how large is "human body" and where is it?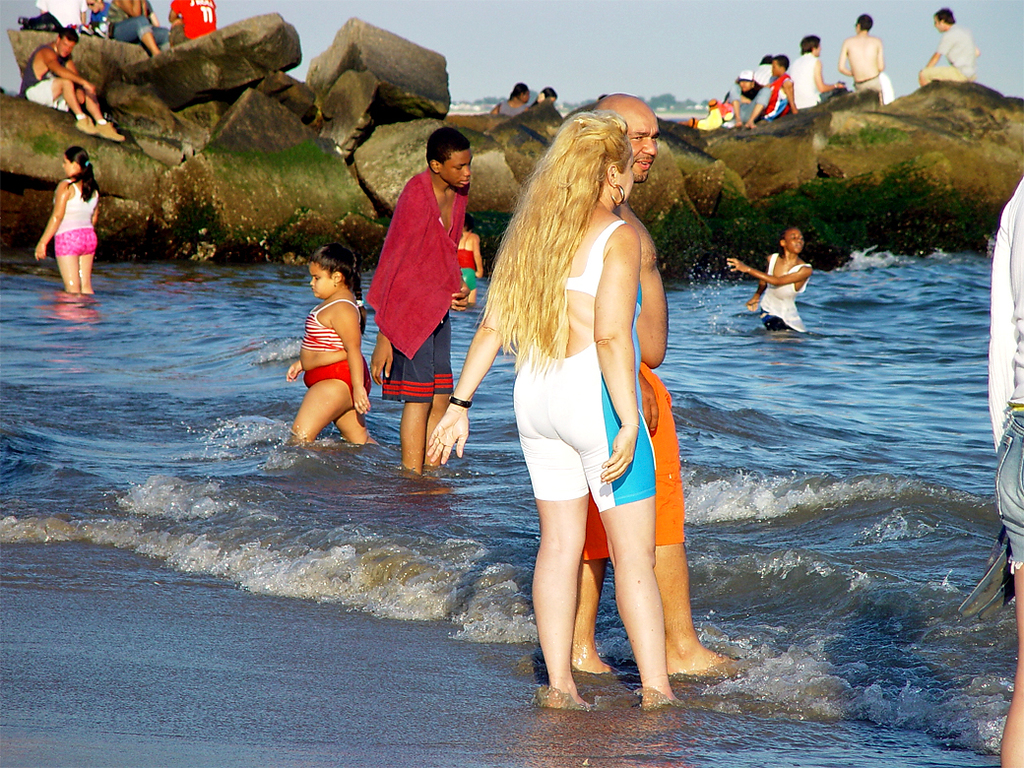
Bounding box: Rect(30, 173, 95, 307).
